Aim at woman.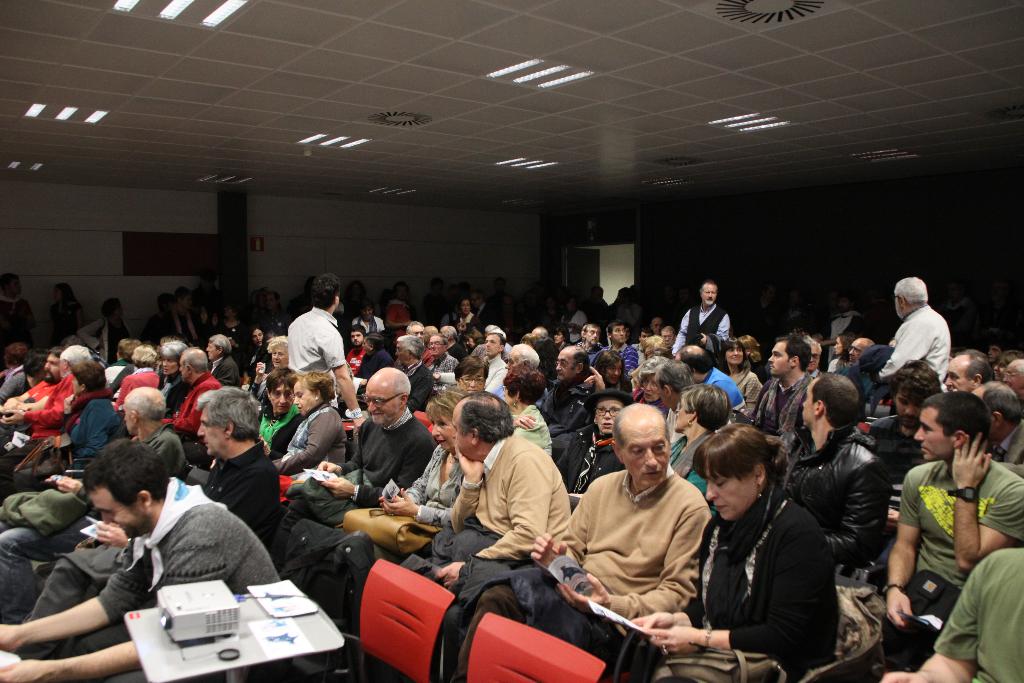
Aimed at <box>741,334,771,385</box>.
